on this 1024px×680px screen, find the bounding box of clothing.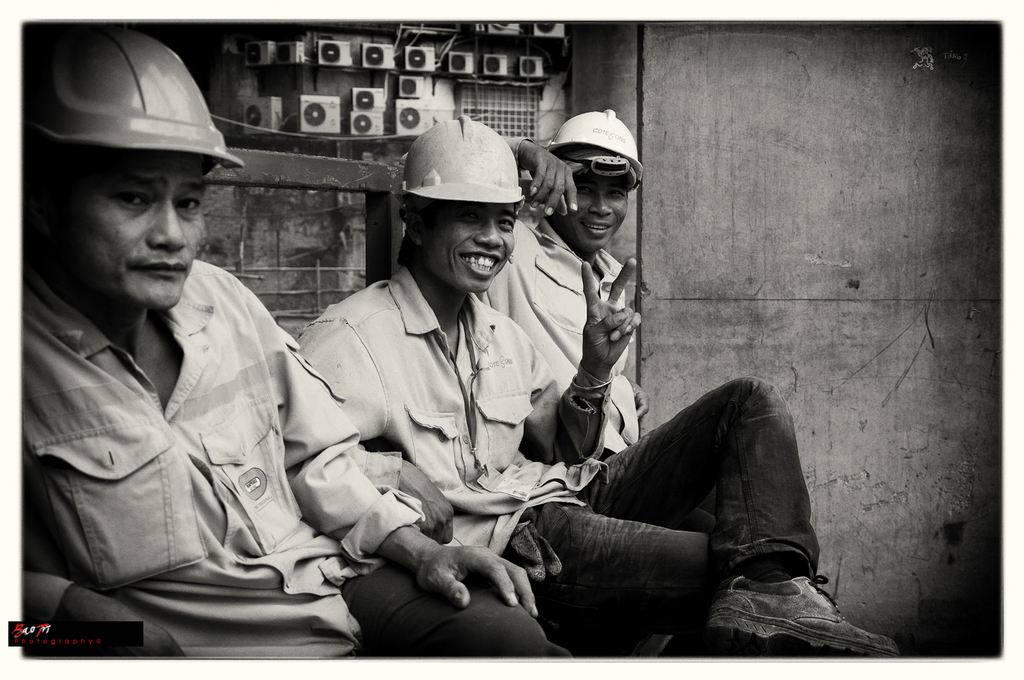
Bounding box: (14, 264, 584, 672).
